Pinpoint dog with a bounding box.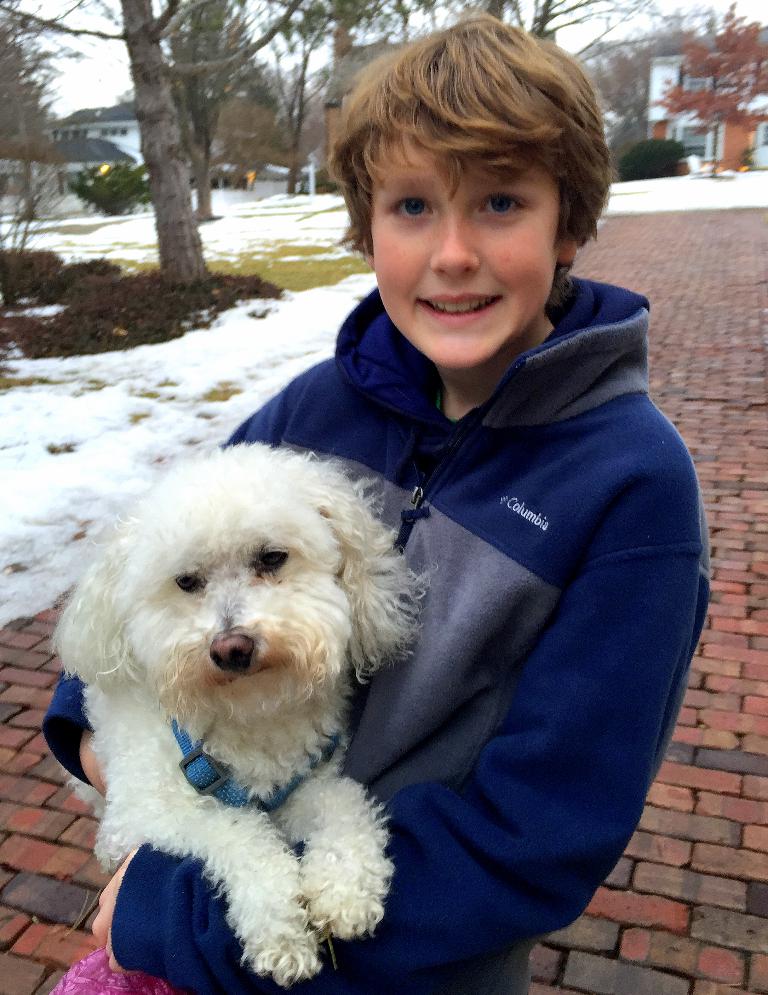
BBox(53, 444, 438, 991).
